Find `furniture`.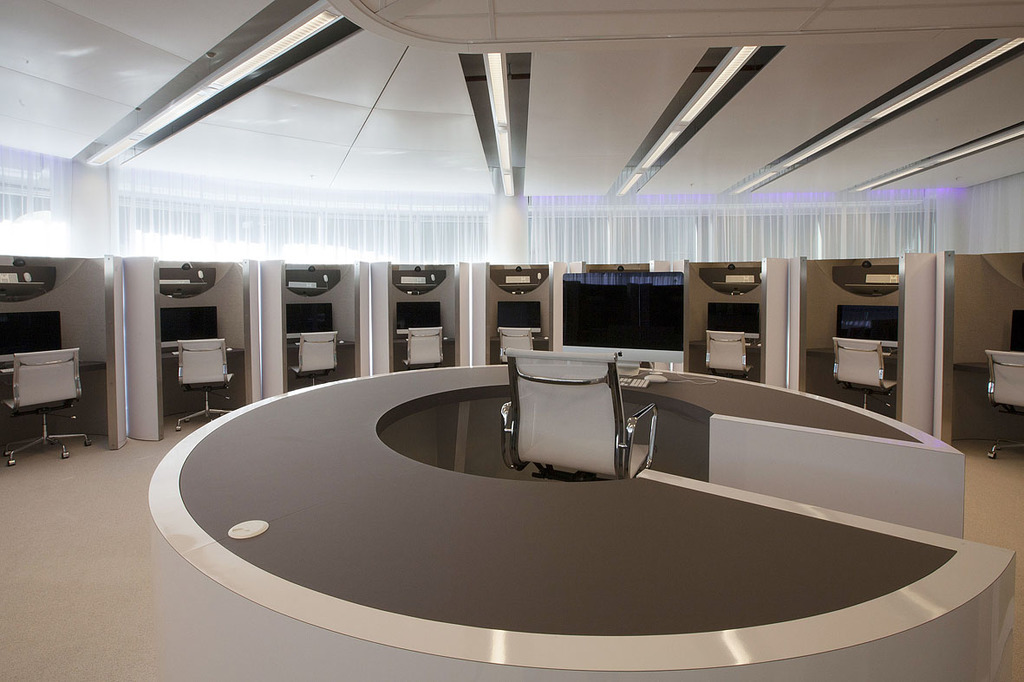
[left=705, top=329, right=755, bottom=378].
